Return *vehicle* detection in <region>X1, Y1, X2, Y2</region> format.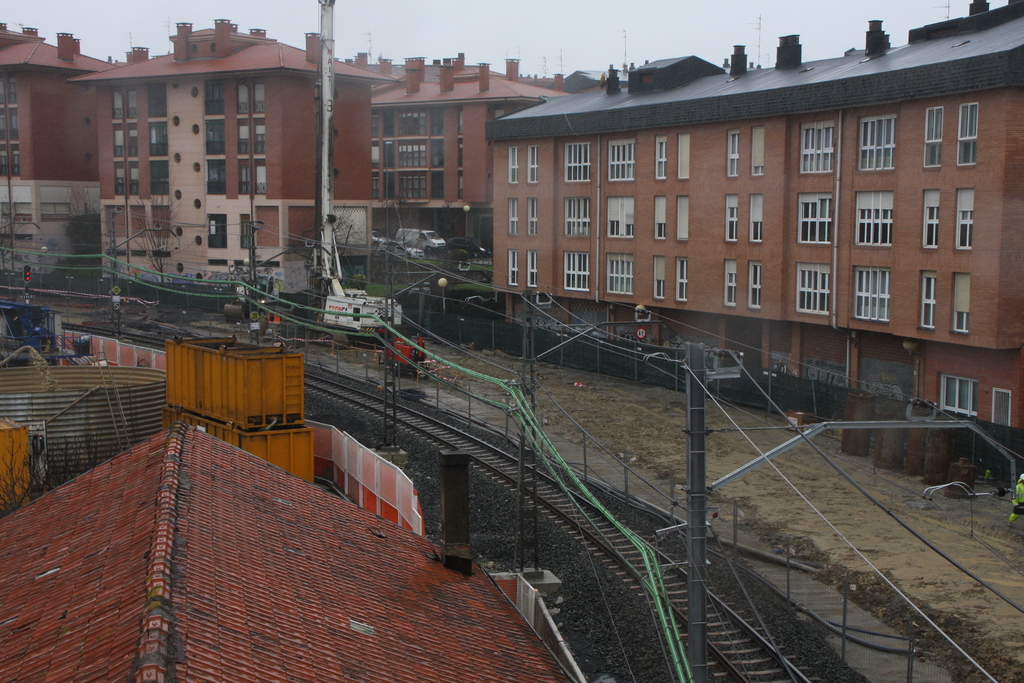
<region>377, 236, 423, 263</region>.
